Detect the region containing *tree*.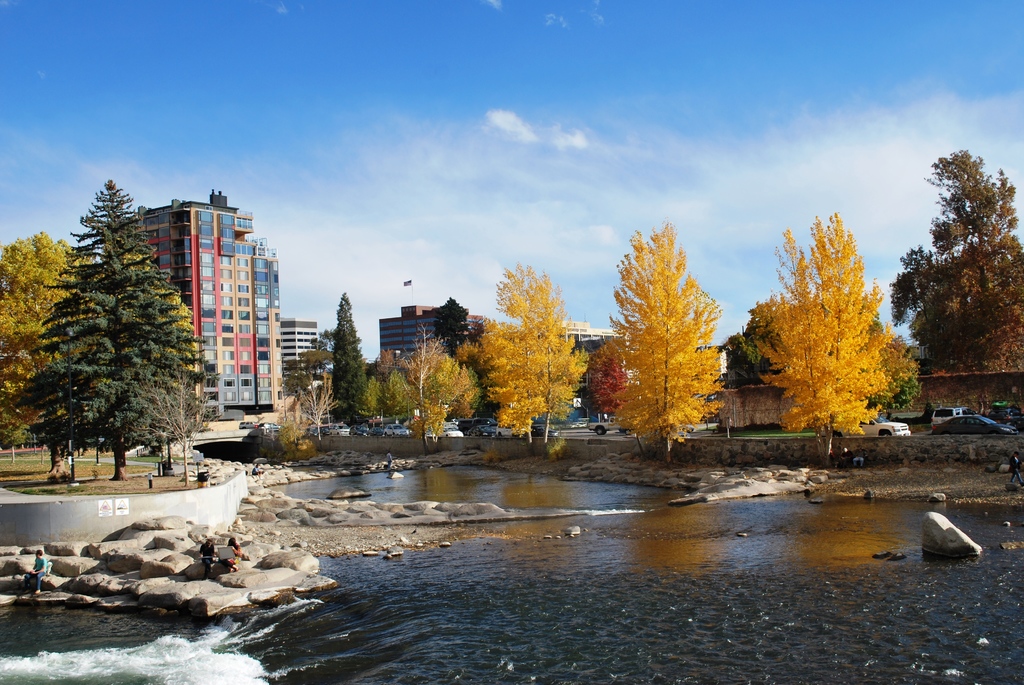
bbox=(743, 209, 922, 471).
